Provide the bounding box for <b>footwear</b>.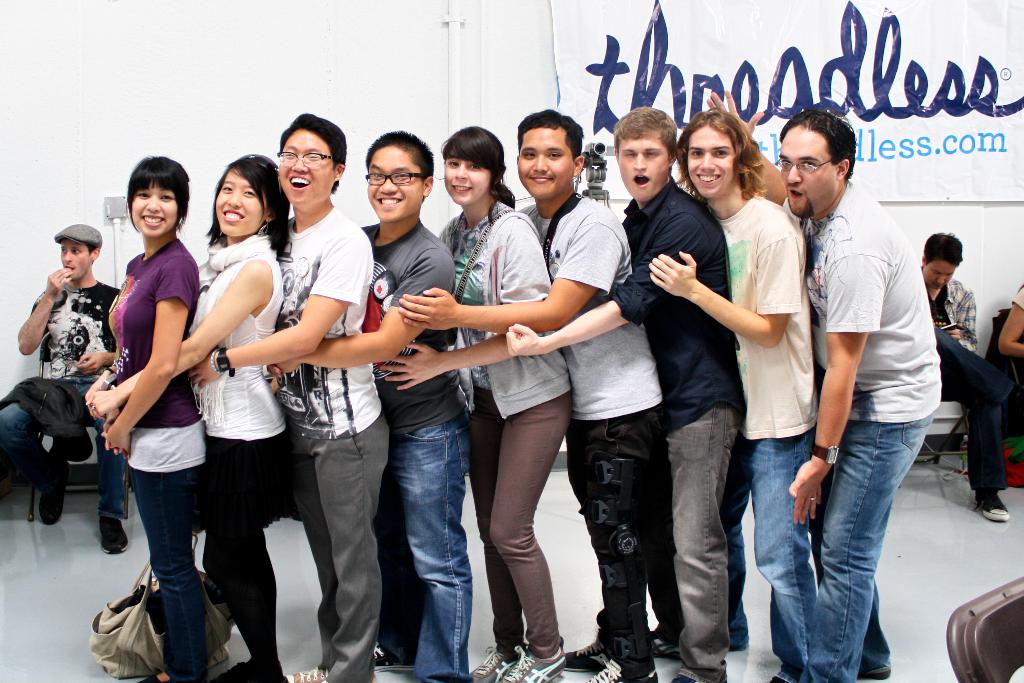
x1=856, y1=670, x2=890, y2=680.
